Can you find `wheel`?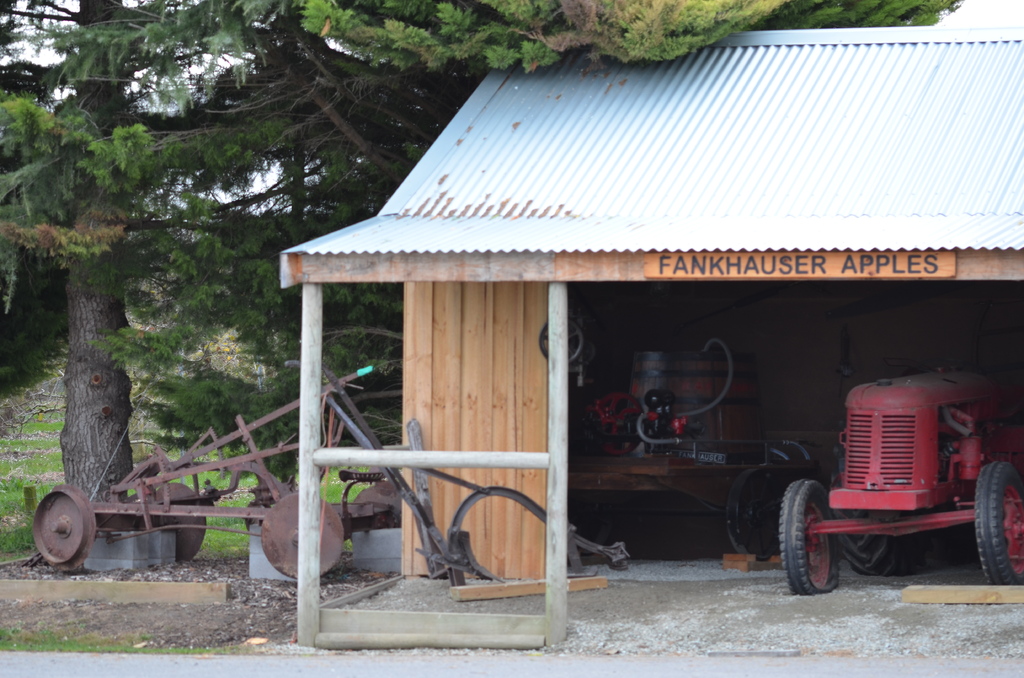
Yes, bounding box: [x1=31, y1=477, x2=99, y2=572].
